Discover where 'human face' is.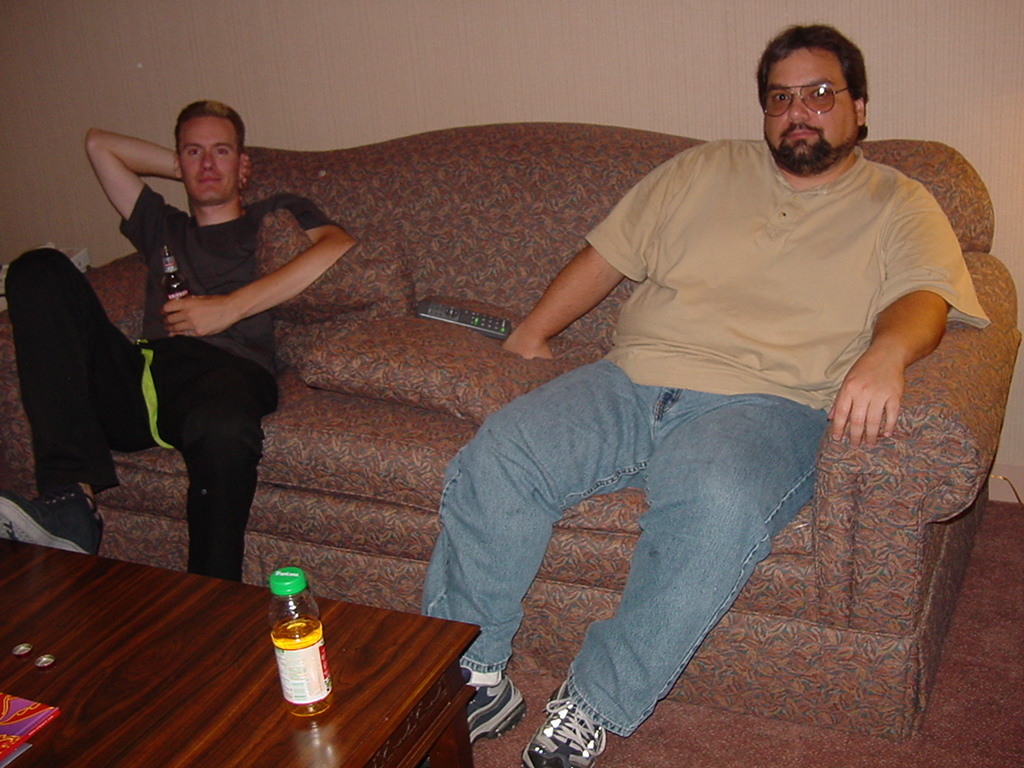
Discovered at locate(762, 55, 858, 173).
